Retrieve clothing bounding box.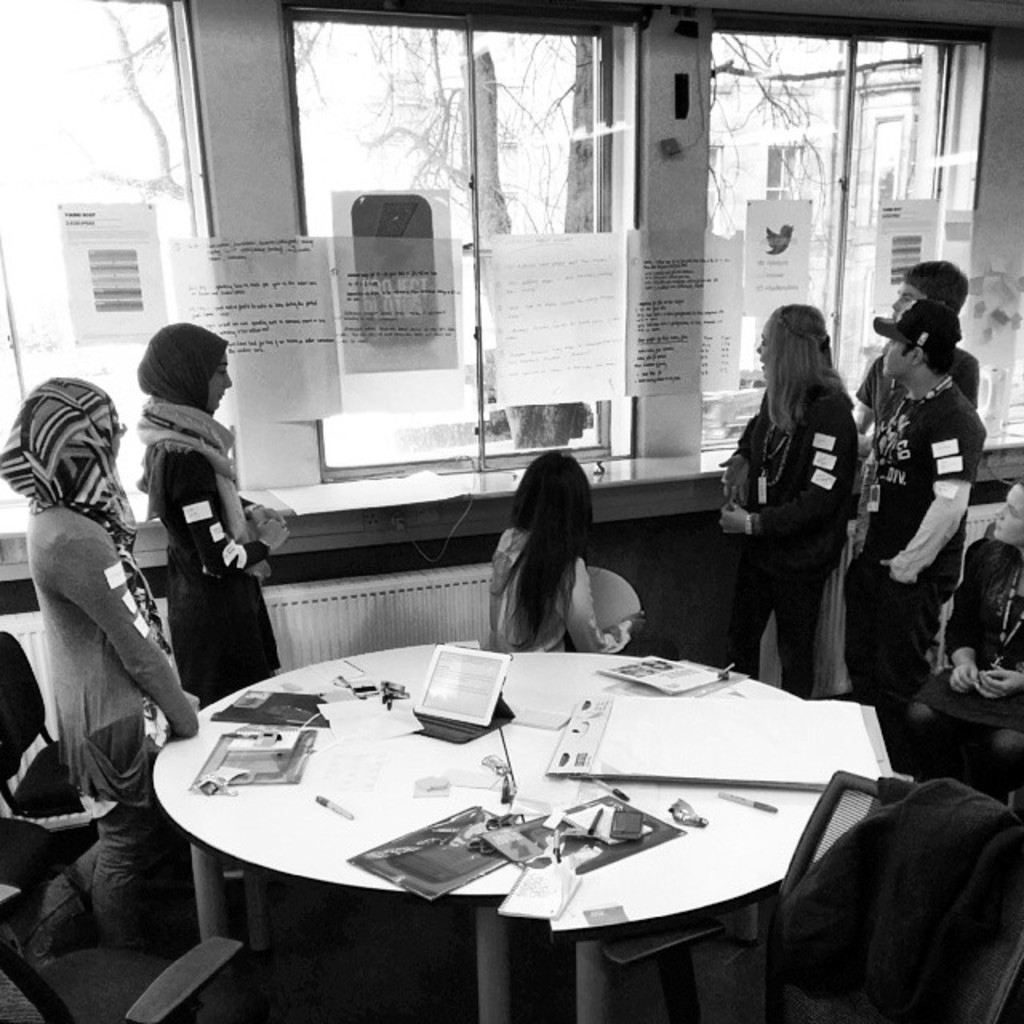
Bounding box: bbox(483, 534, 614, 658).
